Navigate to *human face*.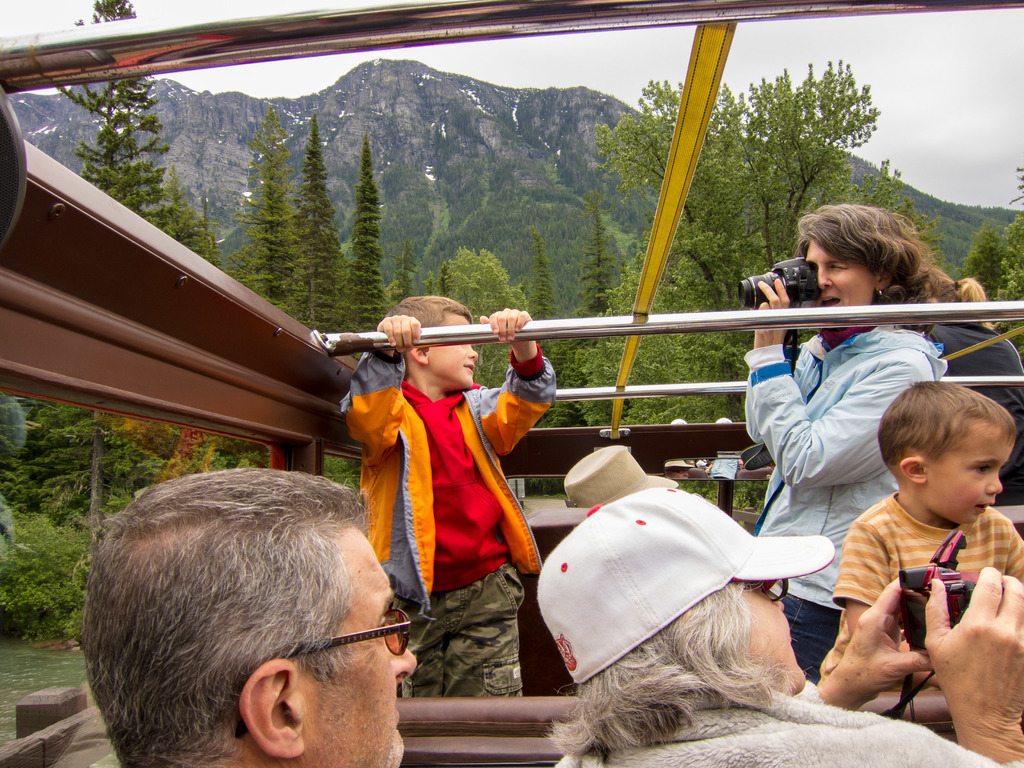
Navigation target: (432, 314, 481, 392).
